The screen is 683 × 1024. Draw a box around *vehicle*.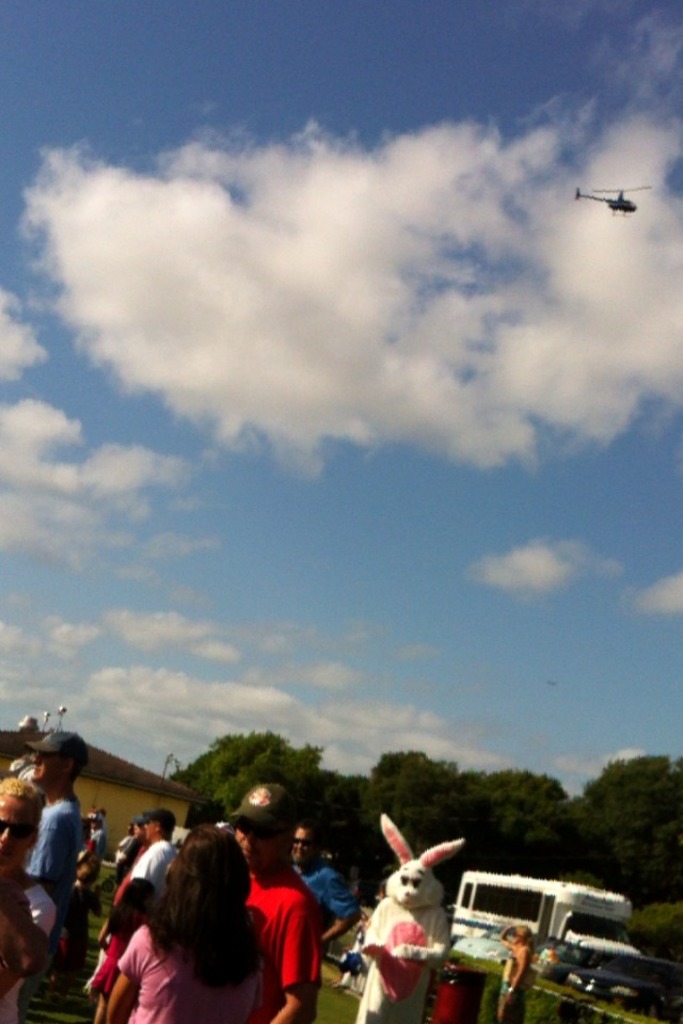
select_region(441, 870, 642, 998).
